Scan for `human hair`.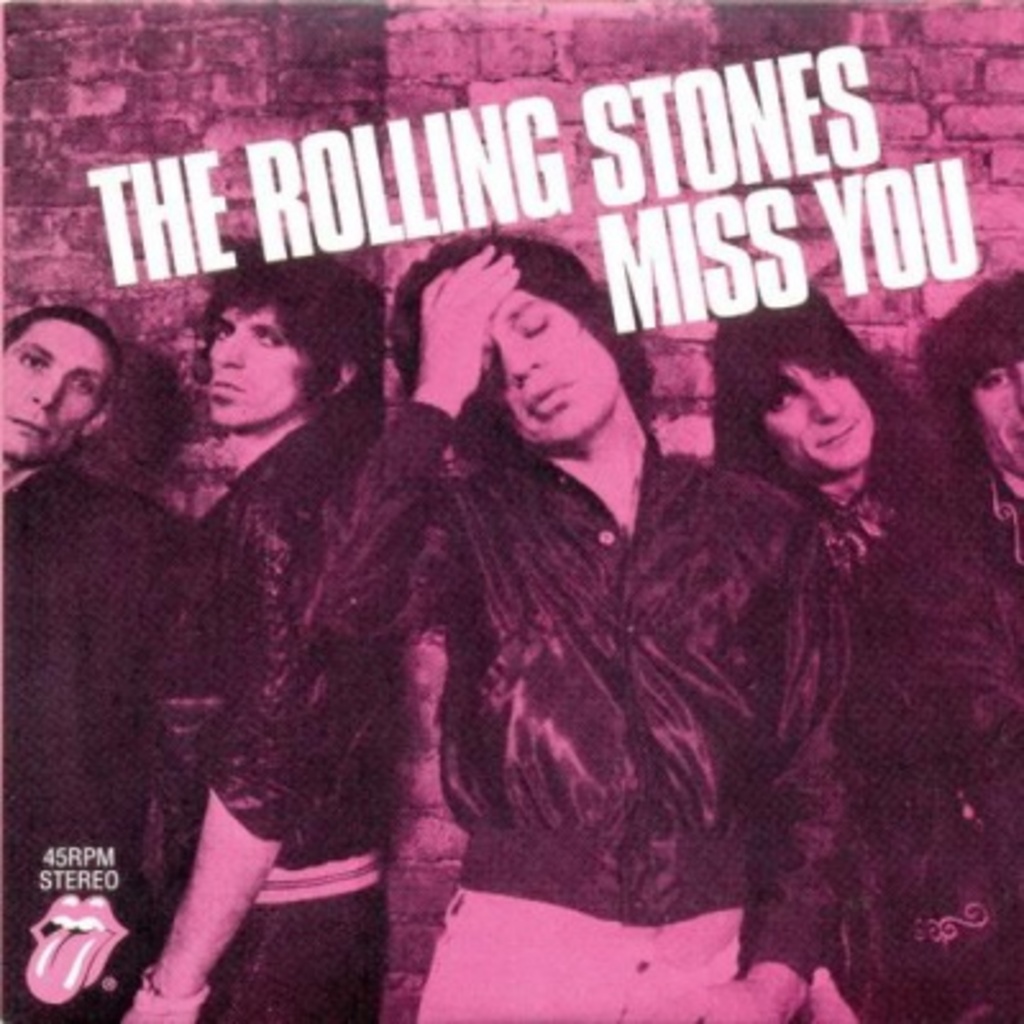
Scan result: box(202, 233, 387, 407).
